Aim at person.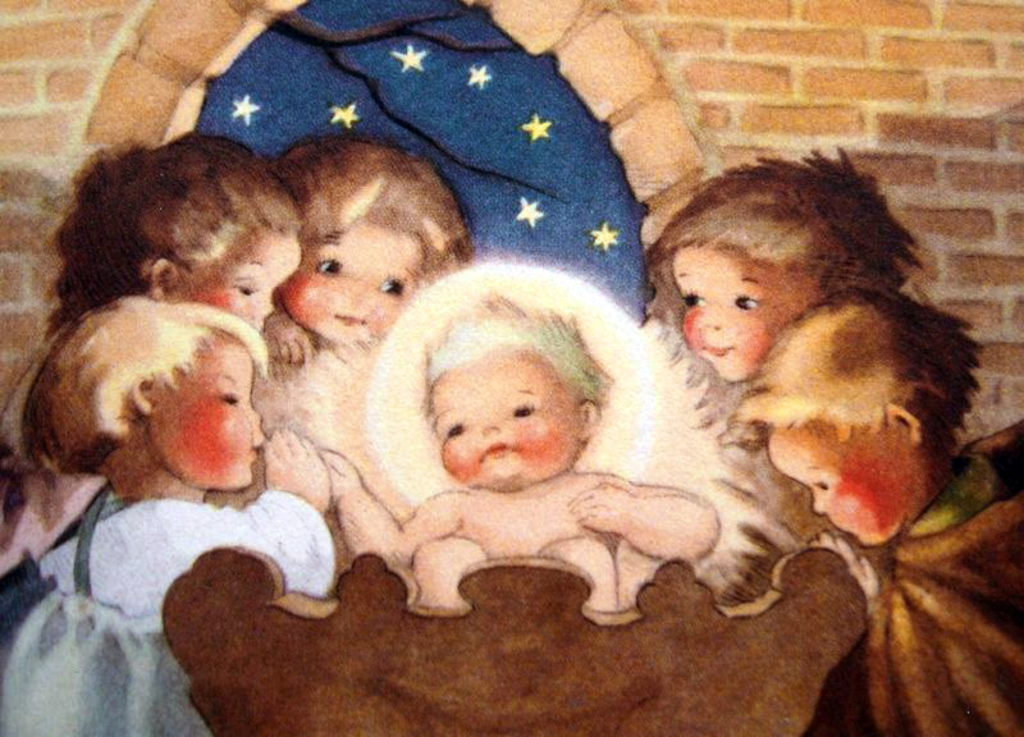
Aimed at 643 146 924 389.
